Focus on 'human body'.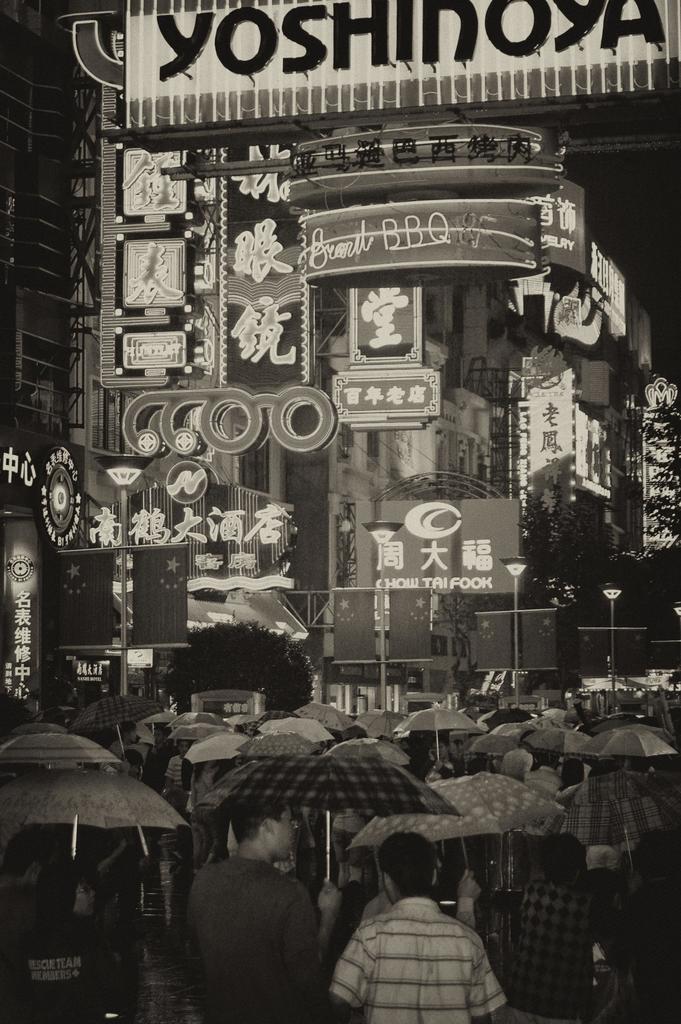
Focused at [x1=336, y1=861, x2=513, y2=1023].
